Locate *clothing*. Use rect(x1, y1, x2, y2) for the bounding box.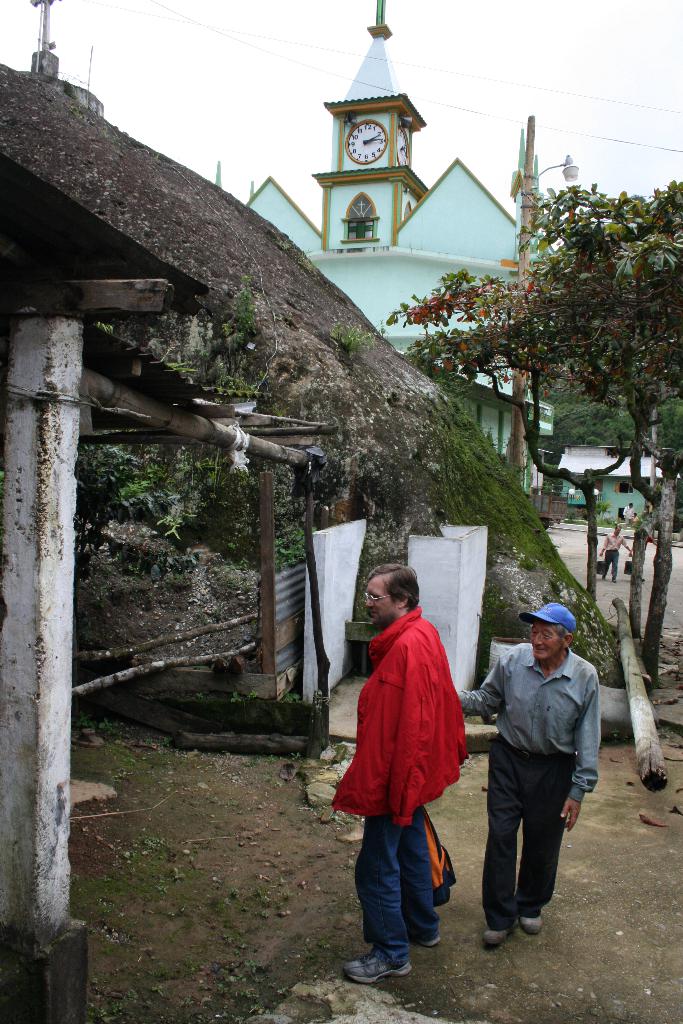
rect(457, 653, 599, 934).
